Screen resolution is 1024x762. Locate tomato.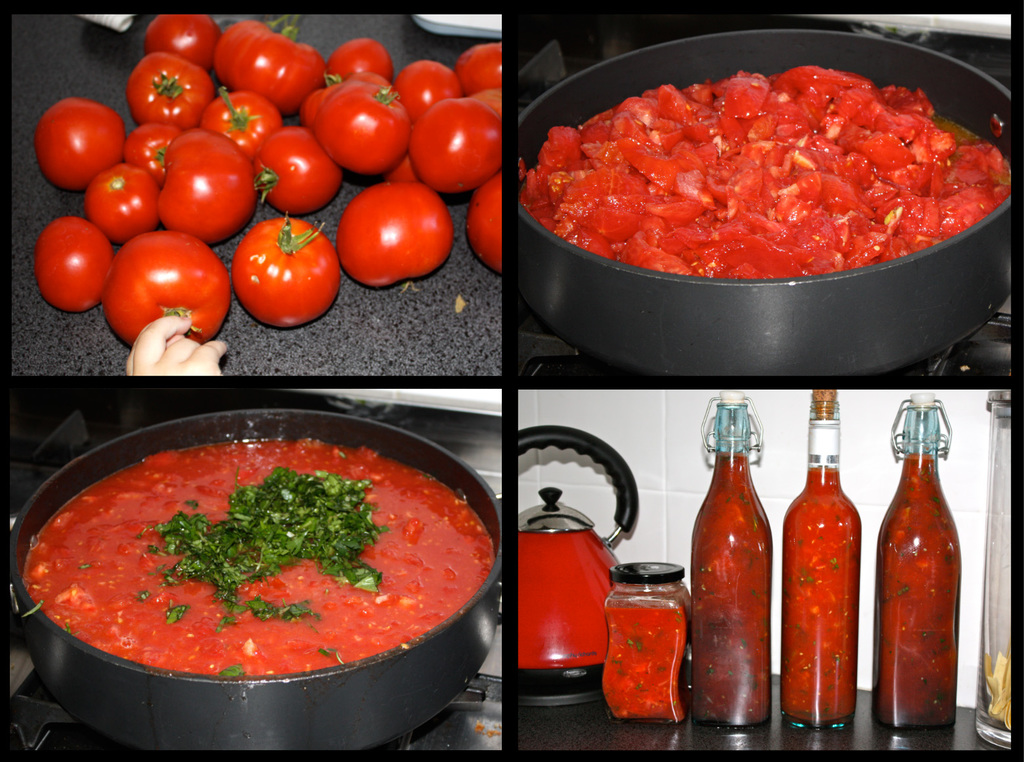
x1=31 y1=215 x2=118 y2=312.
